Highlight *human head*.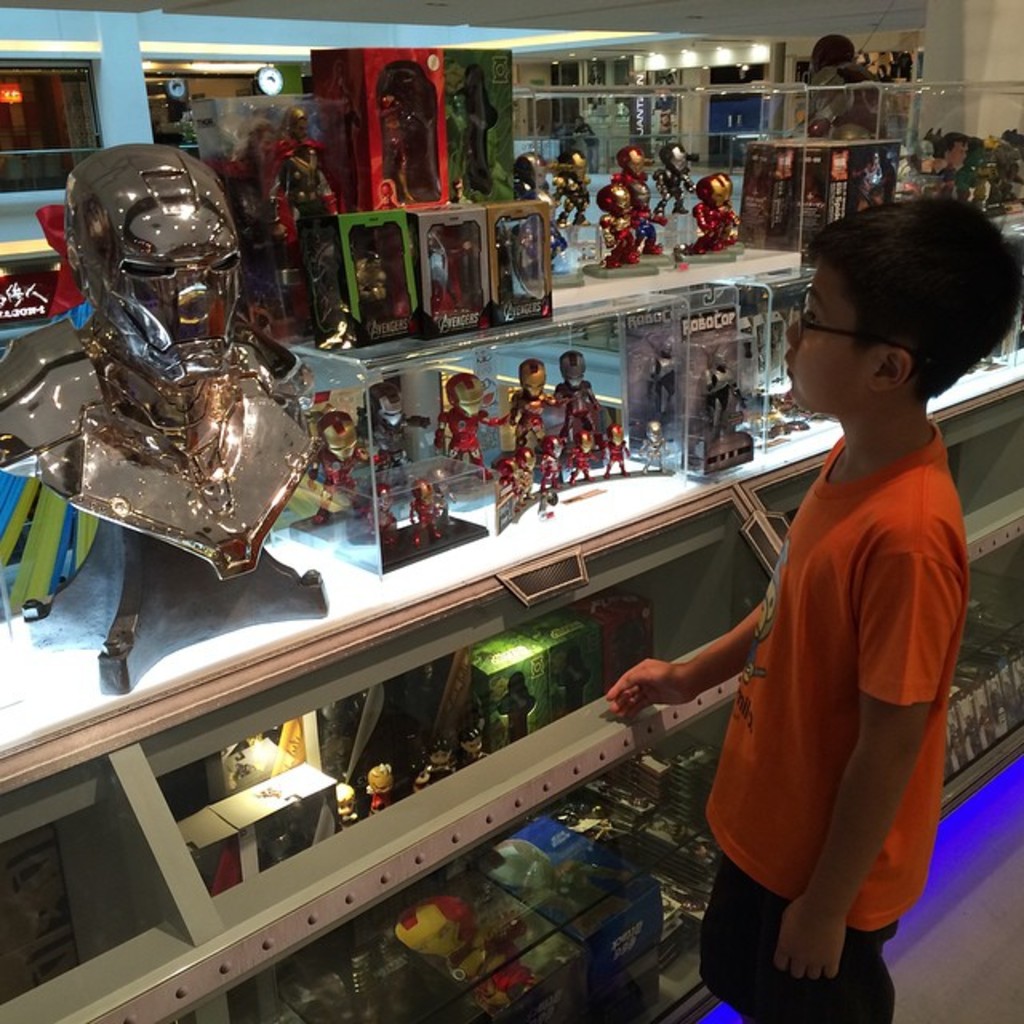
Highlighted region: 67/150/237/373.
